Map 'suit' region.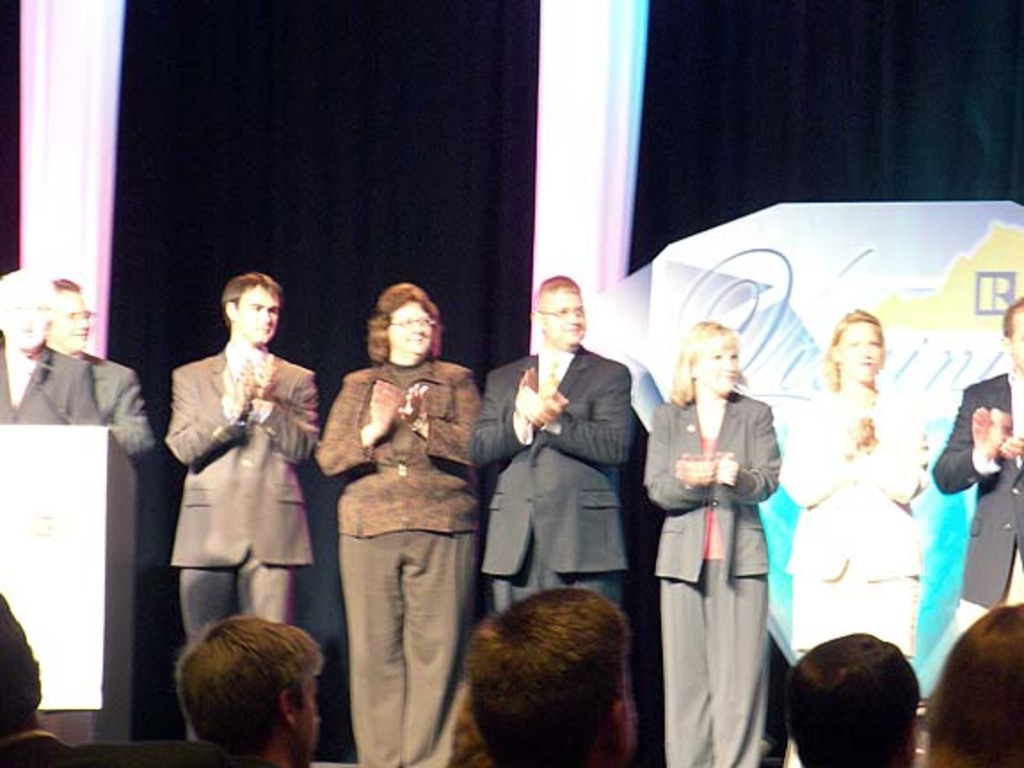
Mapped to [780,382,932,661].
